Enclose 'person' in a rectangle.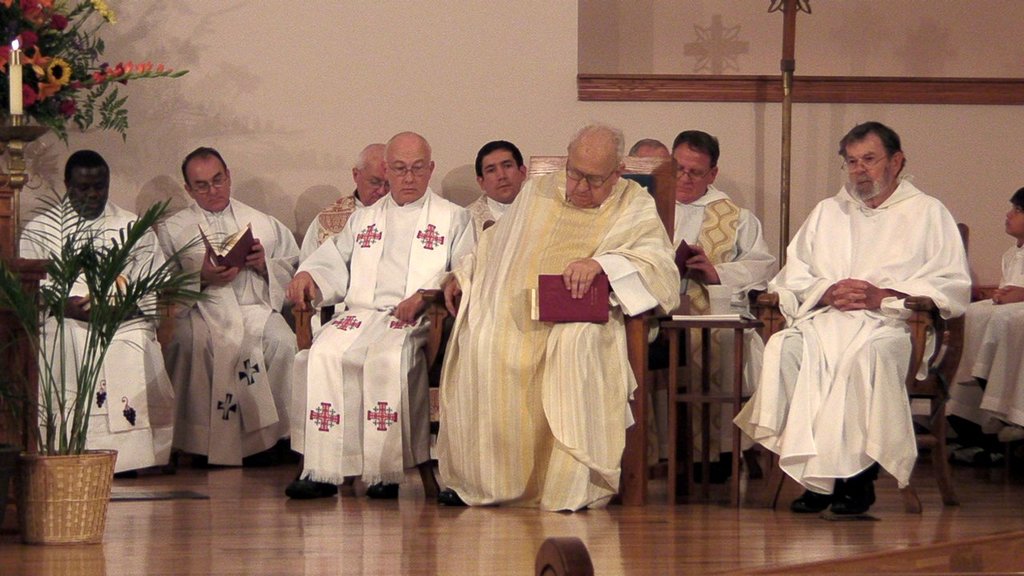
pyautogui.locateOnScreen(444, 119, 679, 504).
